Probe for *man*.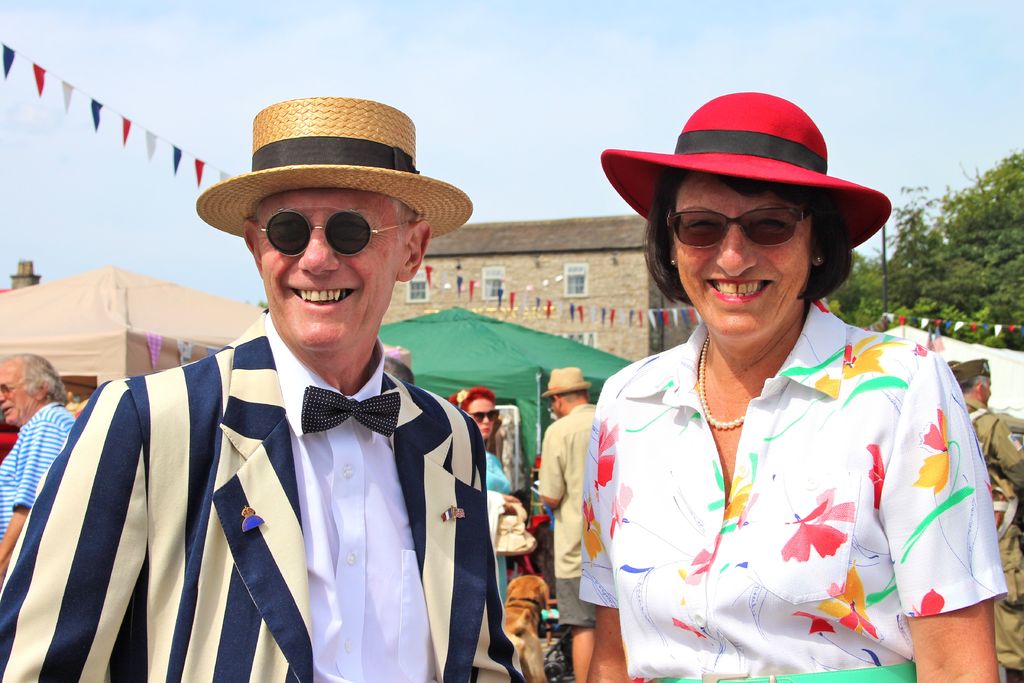
Probe result: {"left": 523, "top": 358, "right": 590, "bottom": 682}.
